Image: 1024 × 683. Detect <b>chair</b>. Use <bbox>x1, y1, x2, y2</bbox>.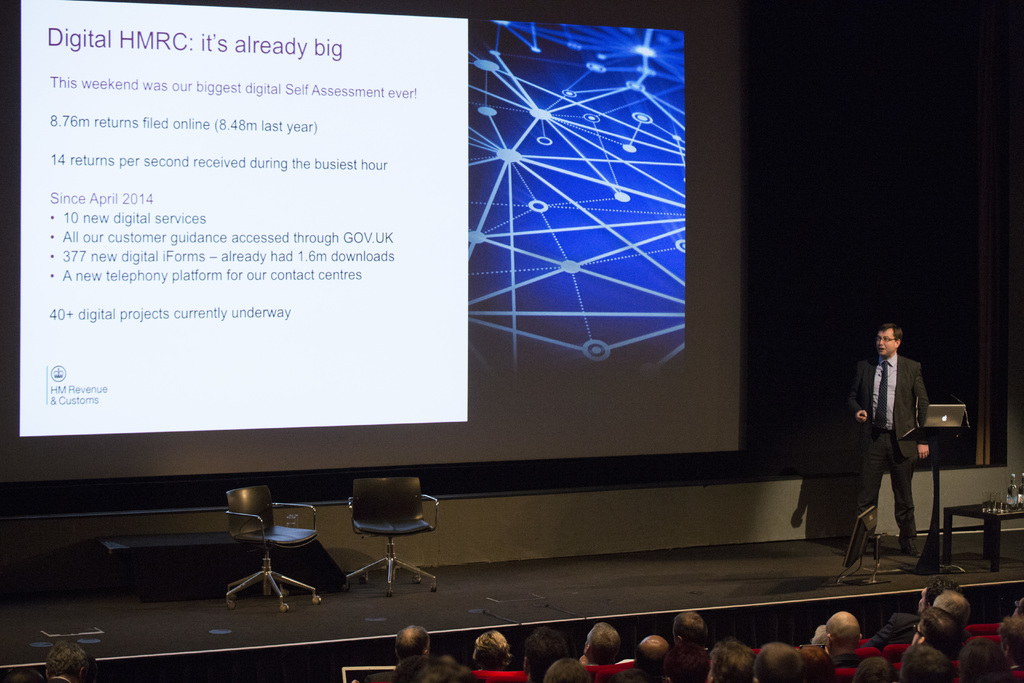
<bbox>968, 635, 997, 641</bbox>.
